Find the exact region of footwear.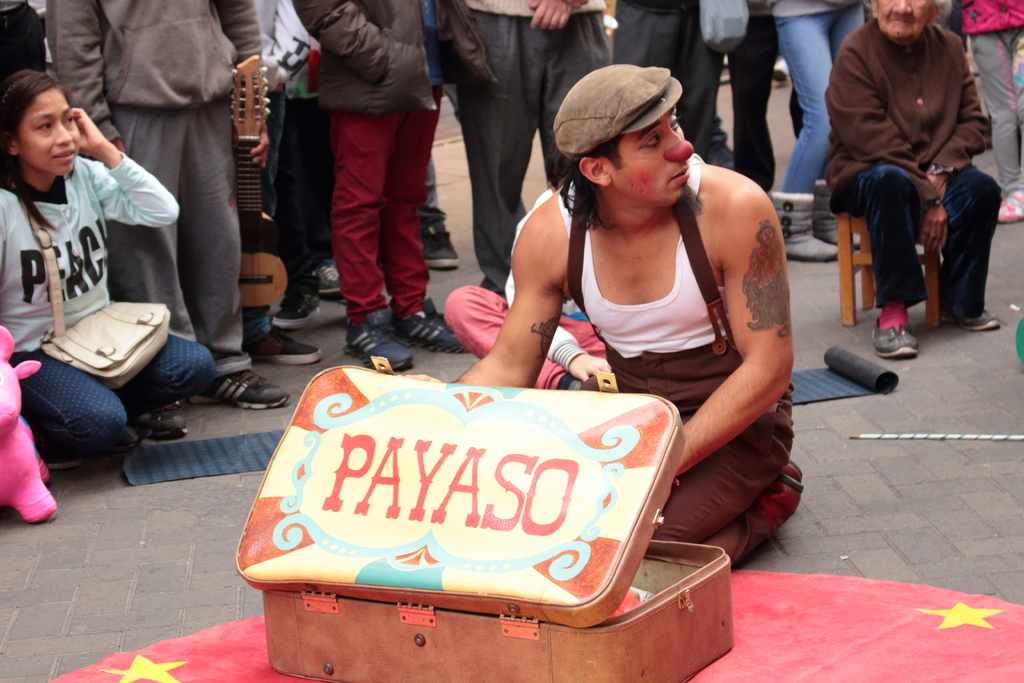
Exact region: <region>872, 325, 916, 367</region>.
